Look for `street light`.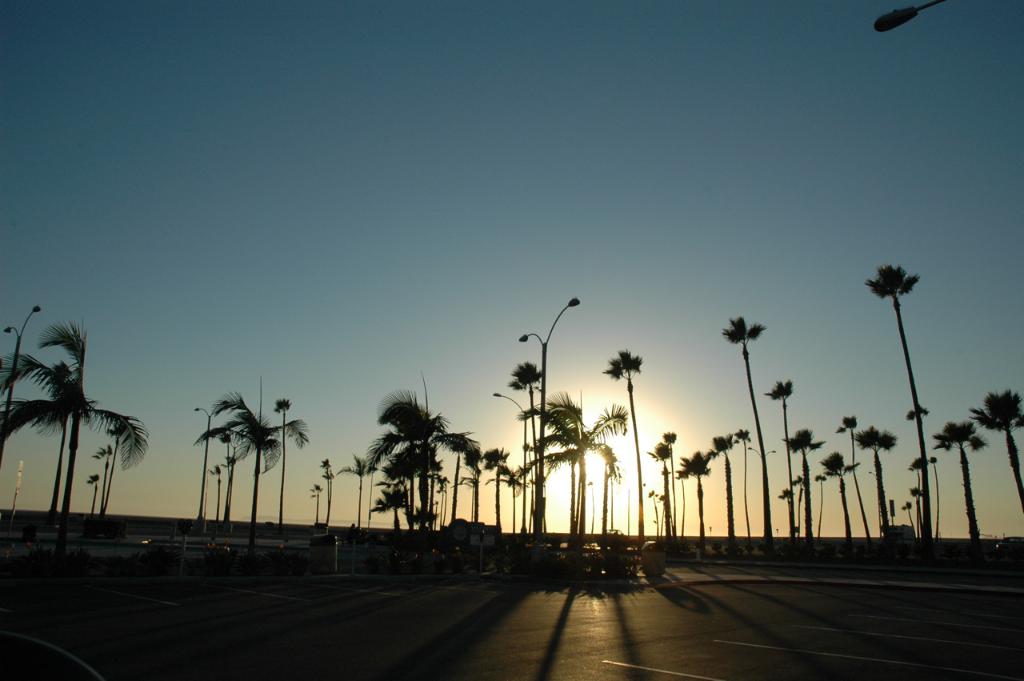
Found: <region>0, 303, 47, 487</region>.
